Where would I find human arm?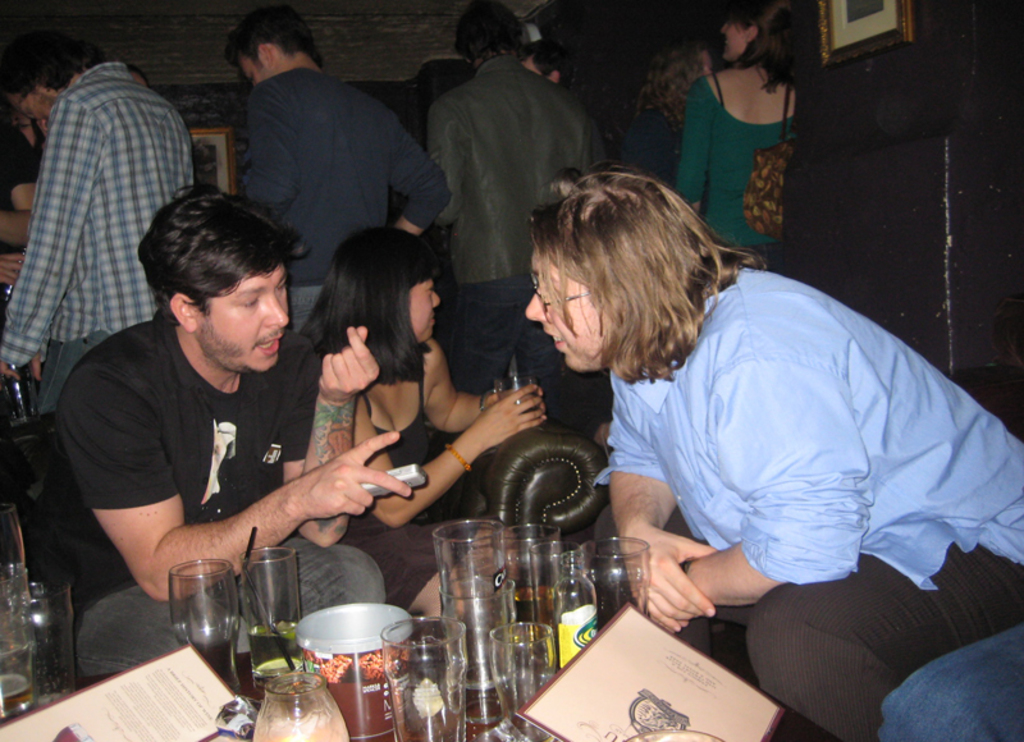
At box=[358, 380, 548, 533].
